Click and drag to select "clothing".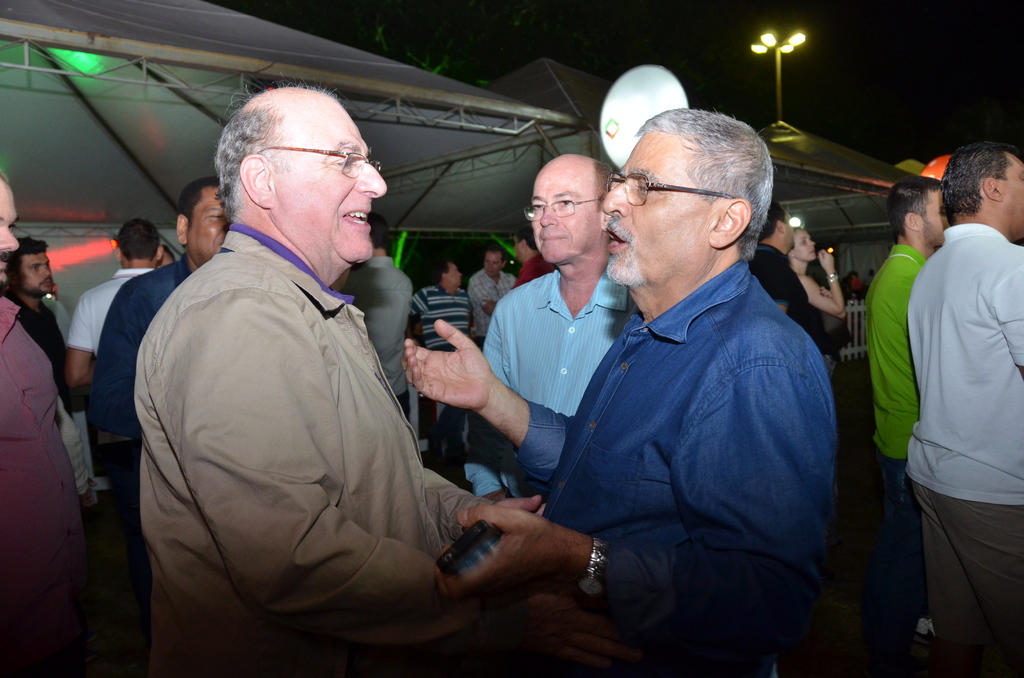
Selection: (left=859, top=243, right=922, bottom=449).
